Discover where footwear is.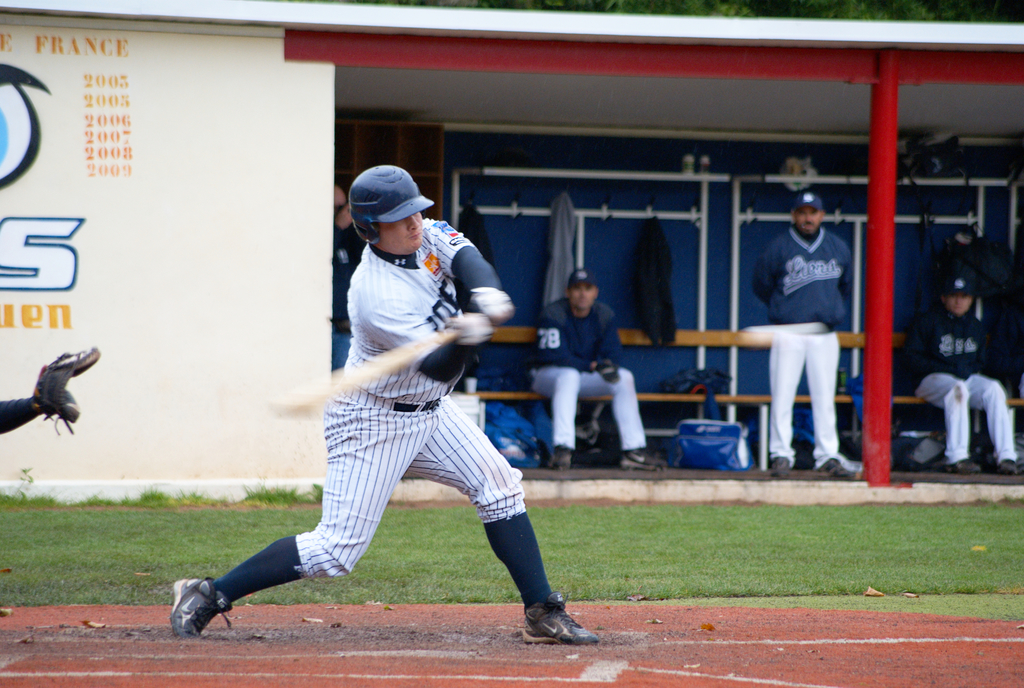
Discovered at <region>766, 454, 792, 484</region>.
